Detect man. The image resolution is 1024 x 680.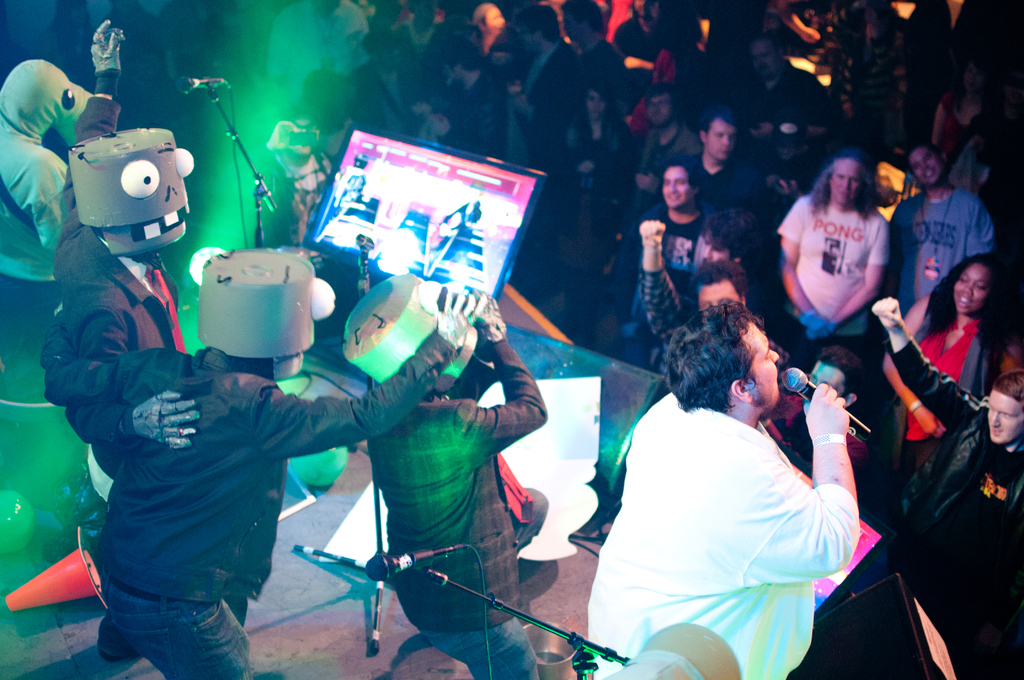
589/302/860/679.
